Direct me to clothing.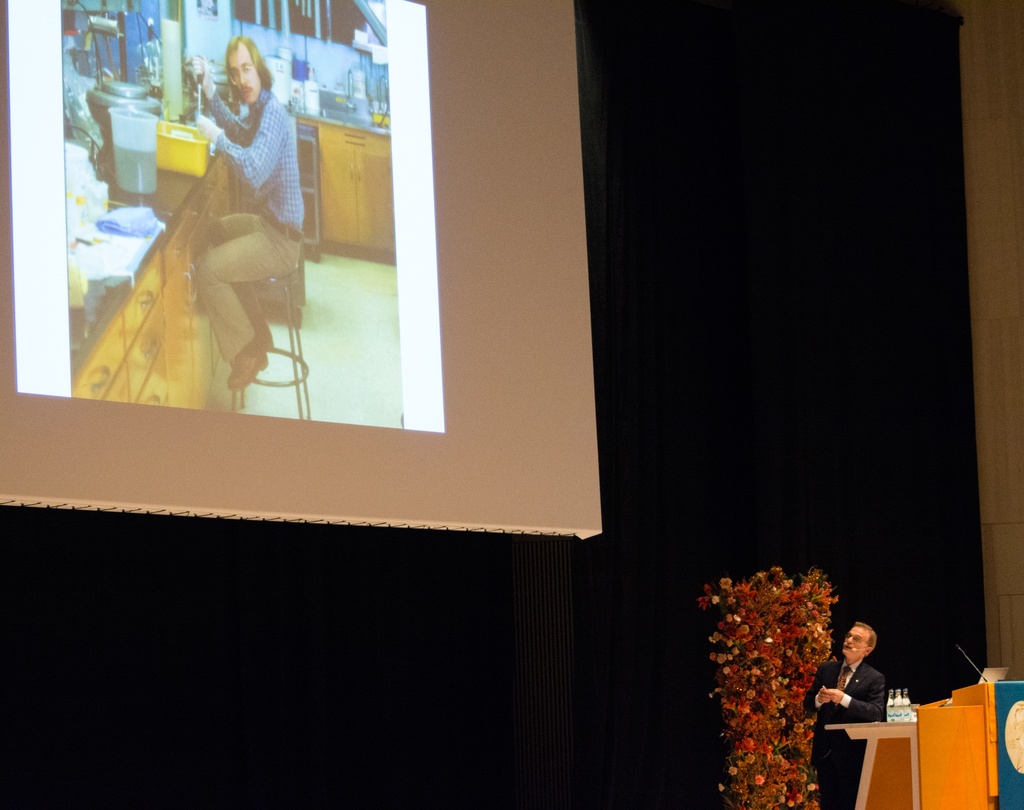
Direction: region(195, 83, 312, 358).
